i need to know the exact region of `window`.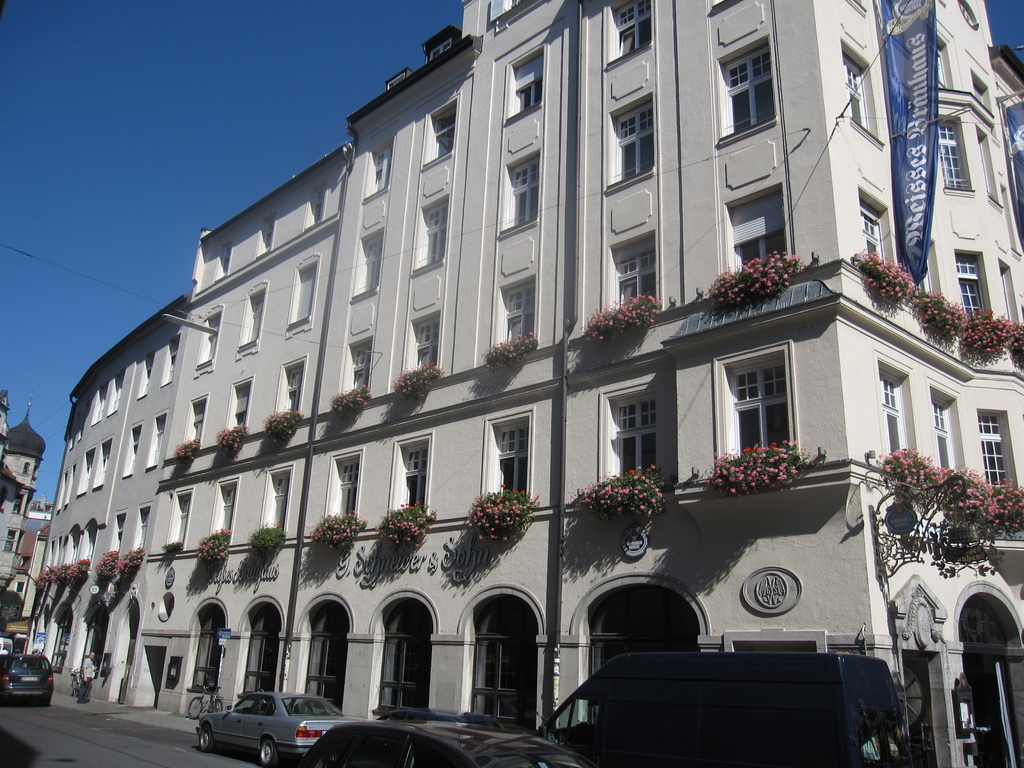
Region: box=[252, 466, 302, 553].
